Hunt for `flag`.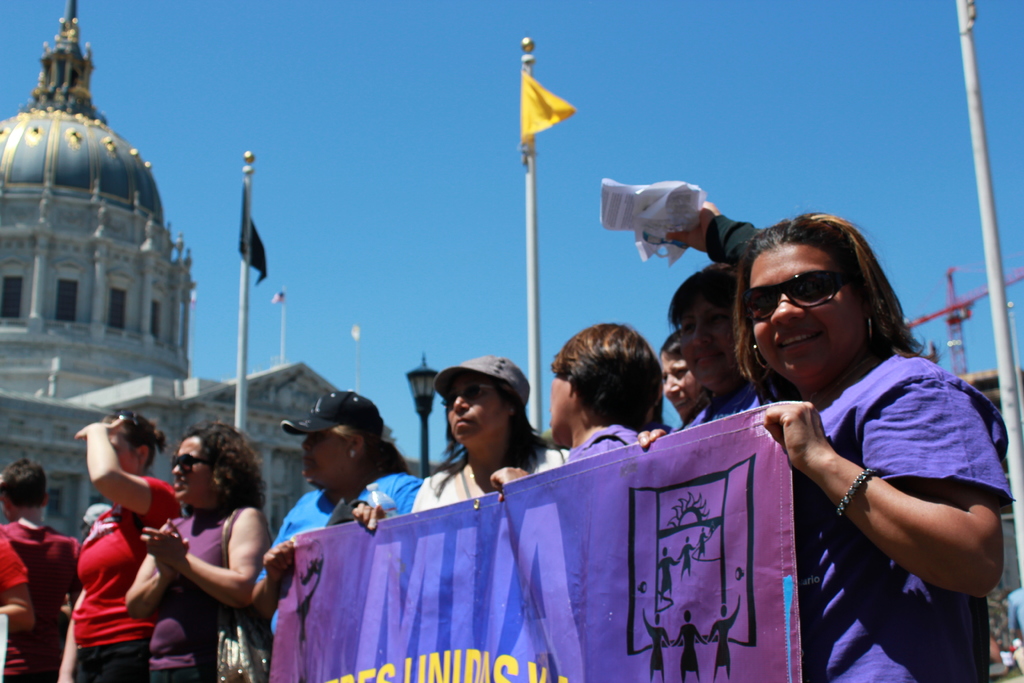
Hunted down at left=513, top=49, right=579, bottom=140.
